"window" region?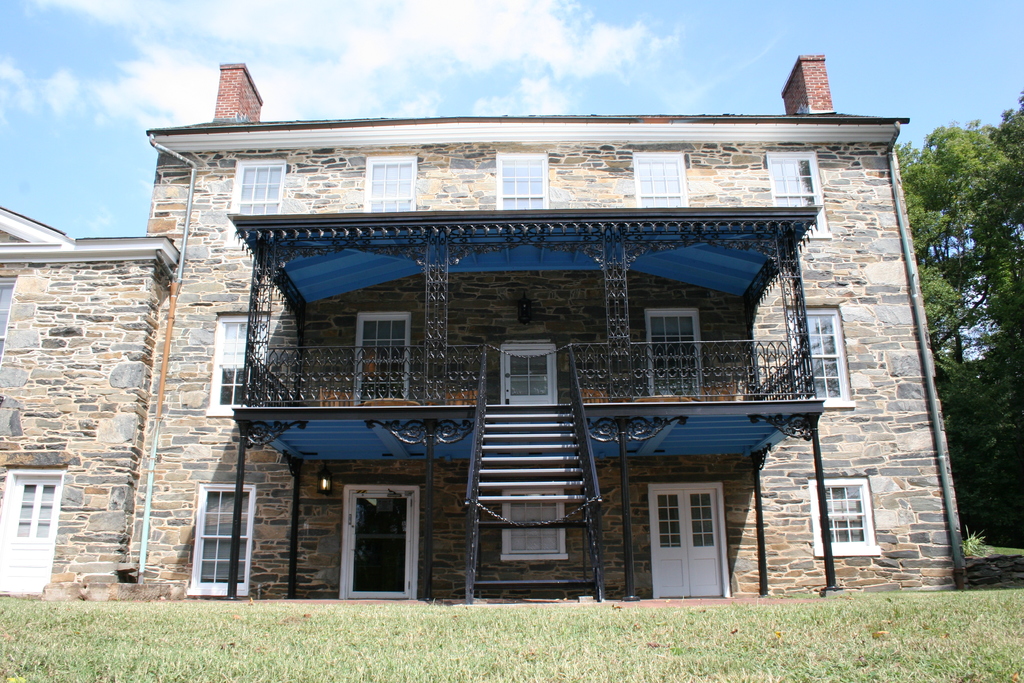
bbox=(501, 484, 570, 562)
